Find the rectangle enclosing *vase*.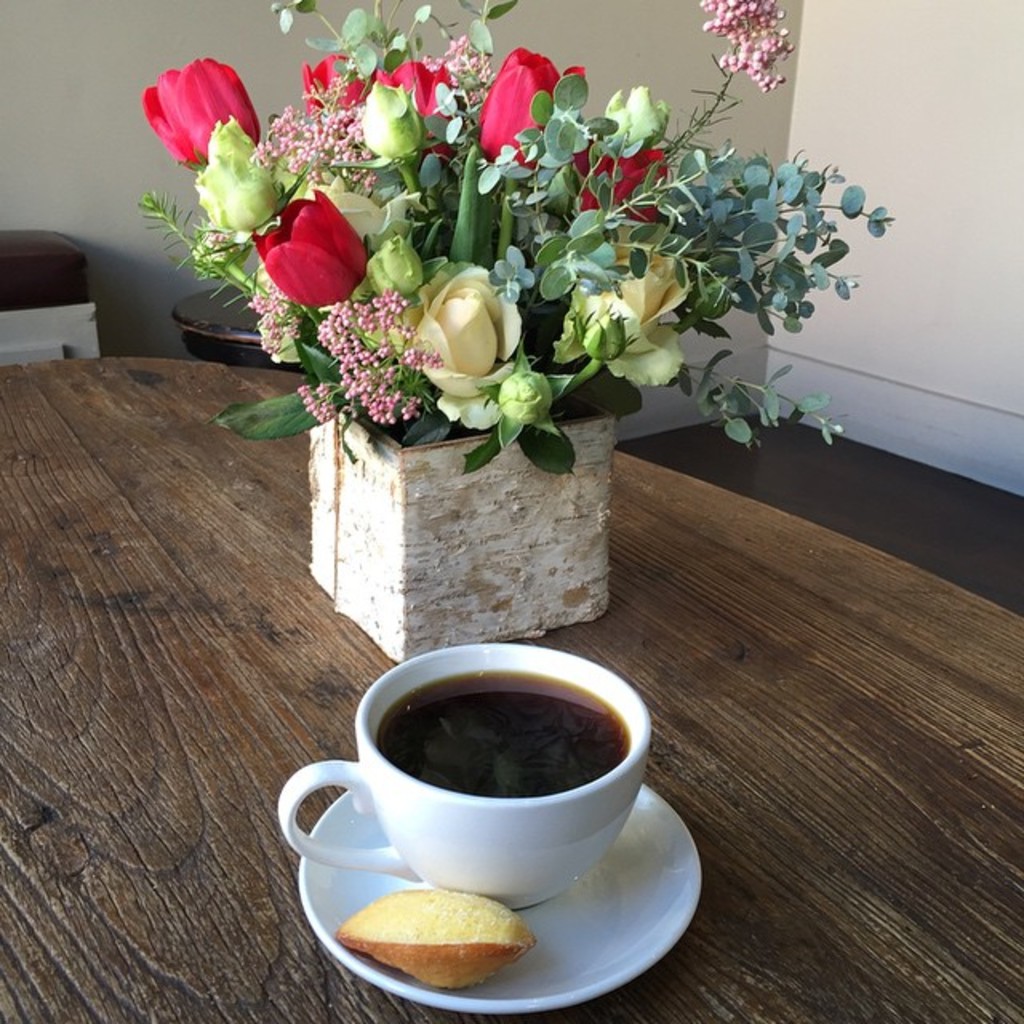
crop(302, 406, 616, 662).
